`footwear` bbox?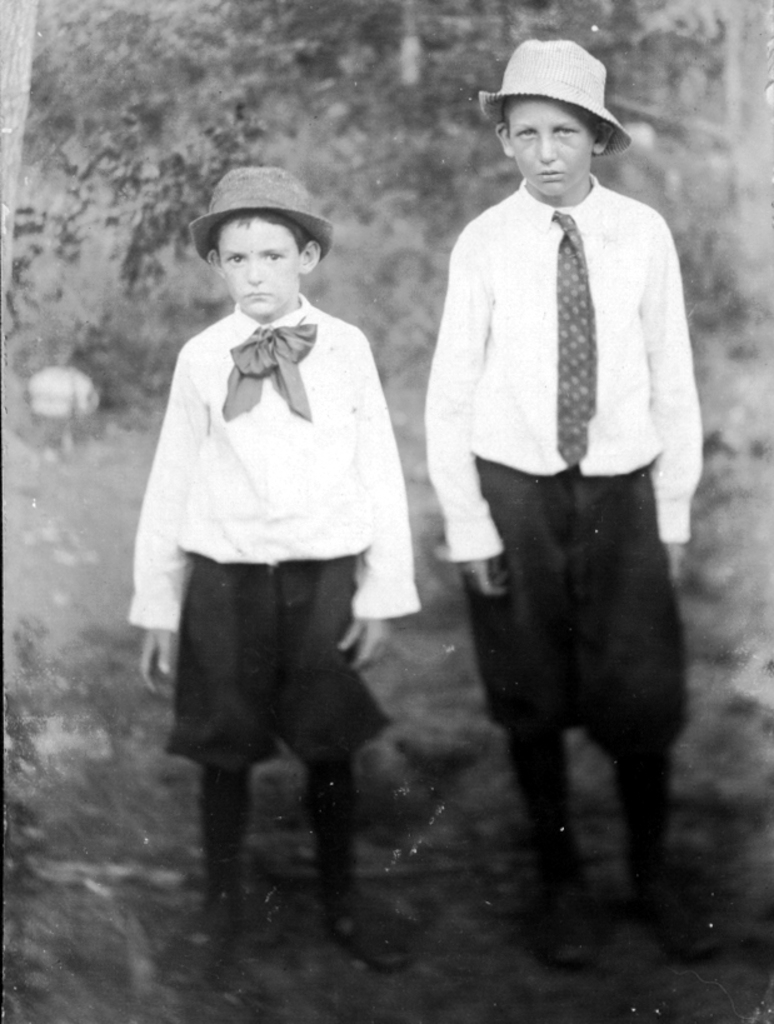
<bbox>621, 865, 725, 969</bbox>
